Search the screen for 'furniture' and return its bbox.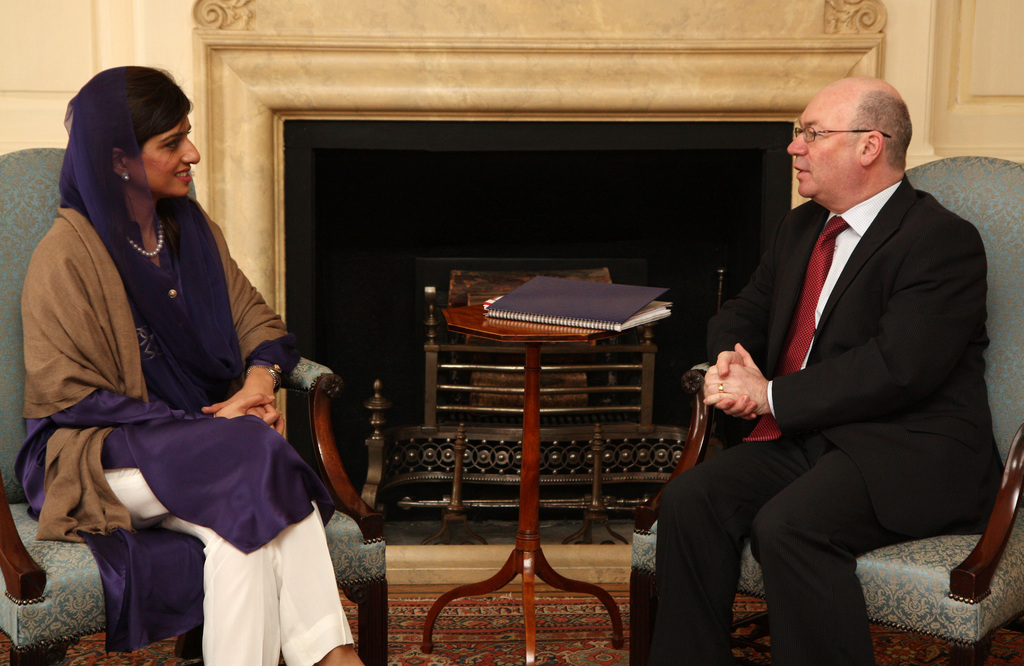
Found: box=[419, 300, 623, 665].
